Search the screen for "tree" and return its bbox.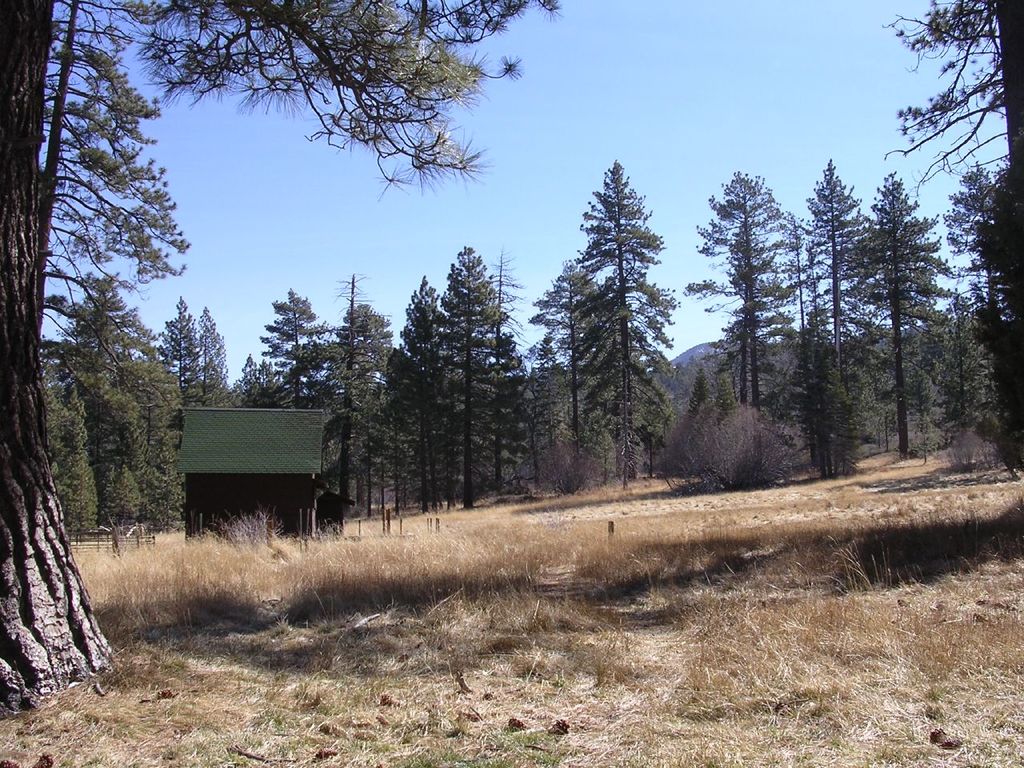
Found: x1=1 y1=0 x2=562 y2=698.
